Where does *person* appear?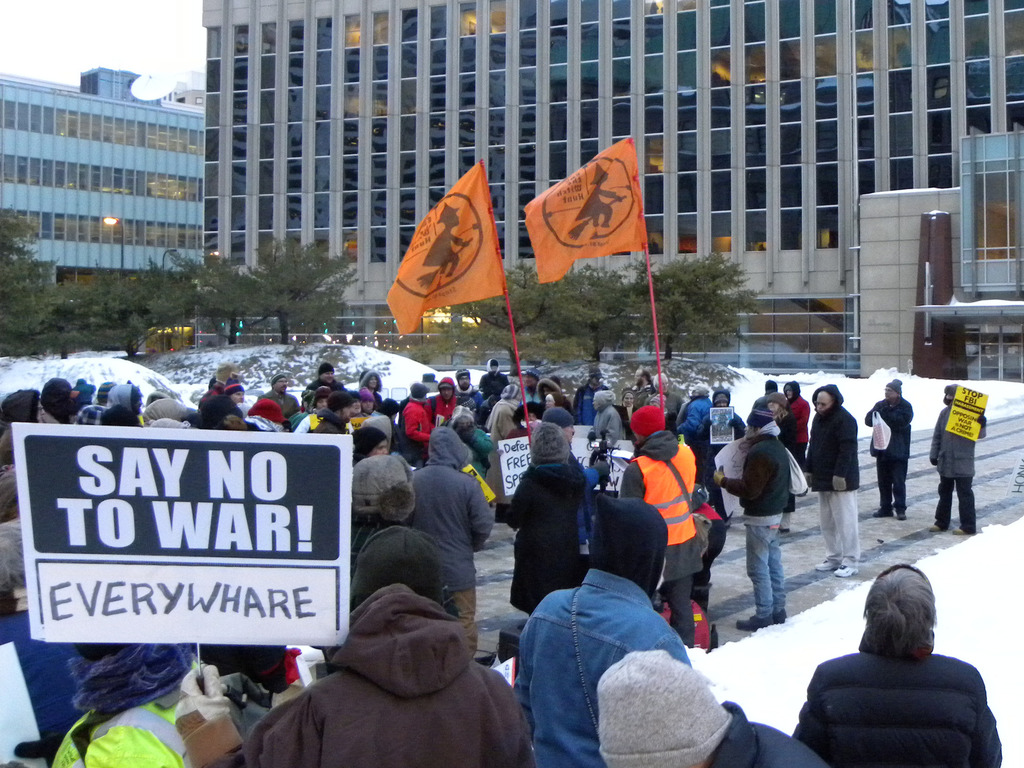
Appears at box=[936, 382, 986, 533].
